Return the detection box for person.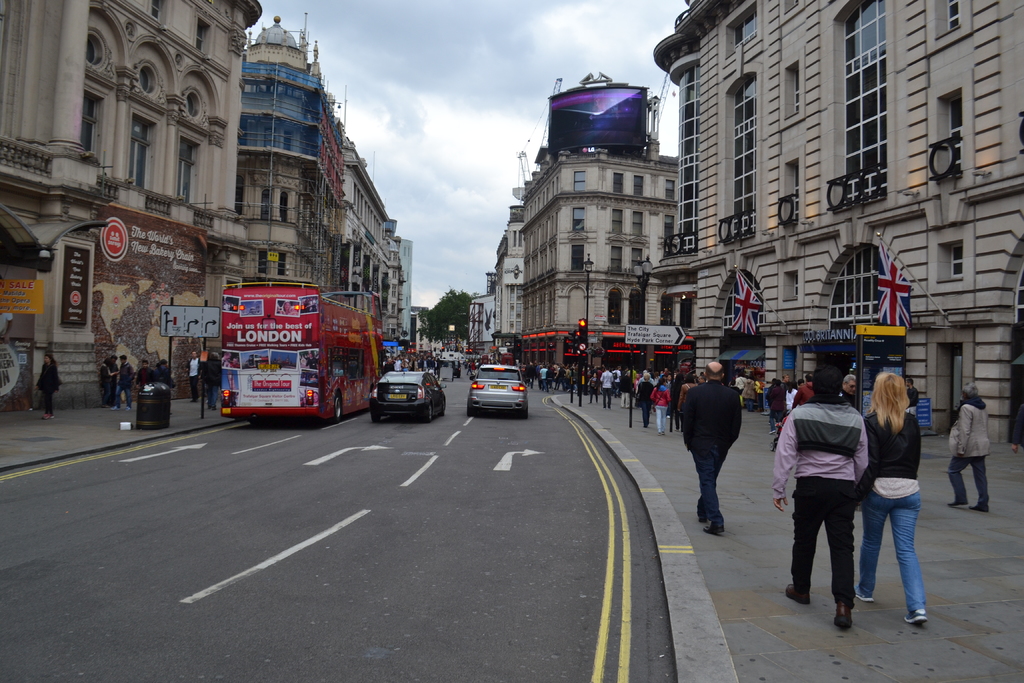
crop(687, 356, 758, 531).
